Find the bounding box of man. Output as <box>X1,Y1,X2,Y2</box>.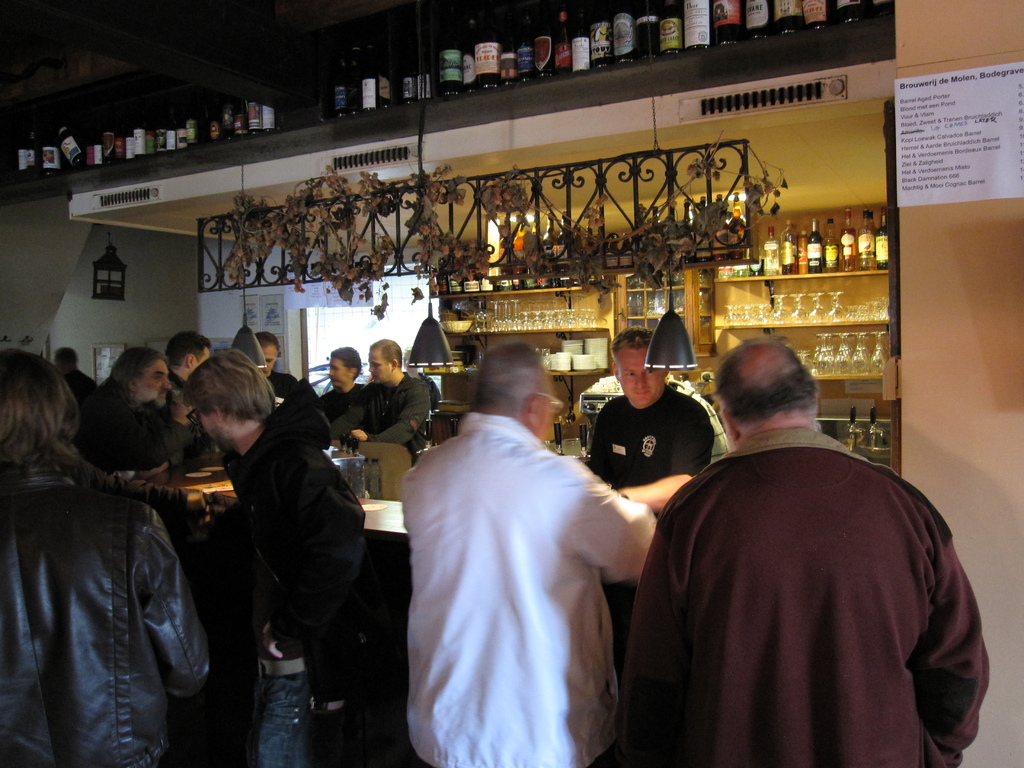
<box>579,325,715,509</box>.
